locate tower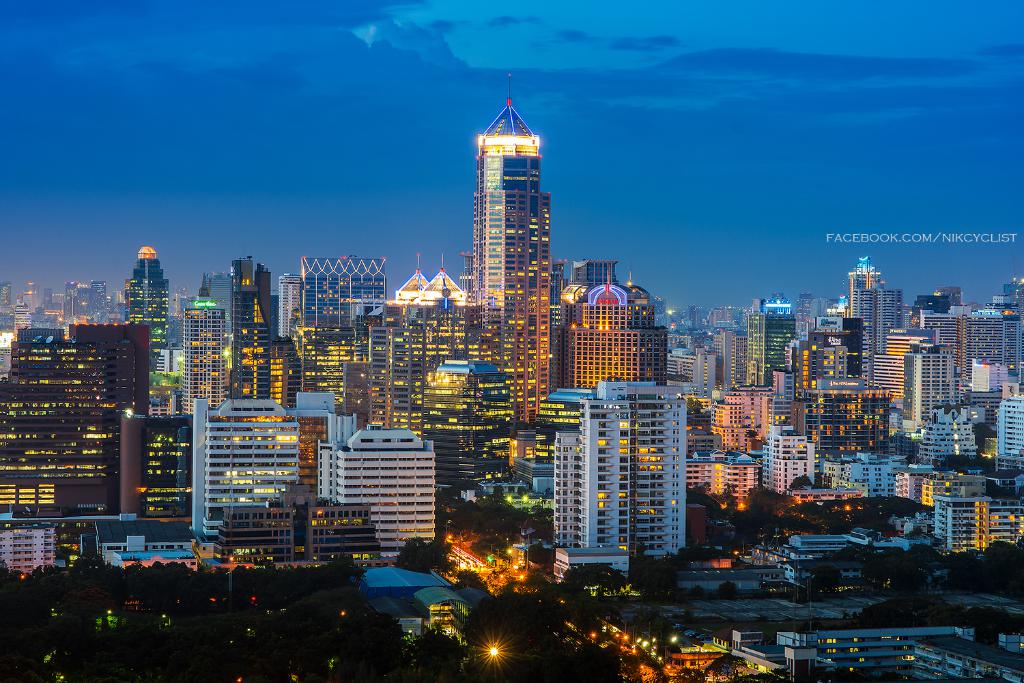
101,237,168,328
